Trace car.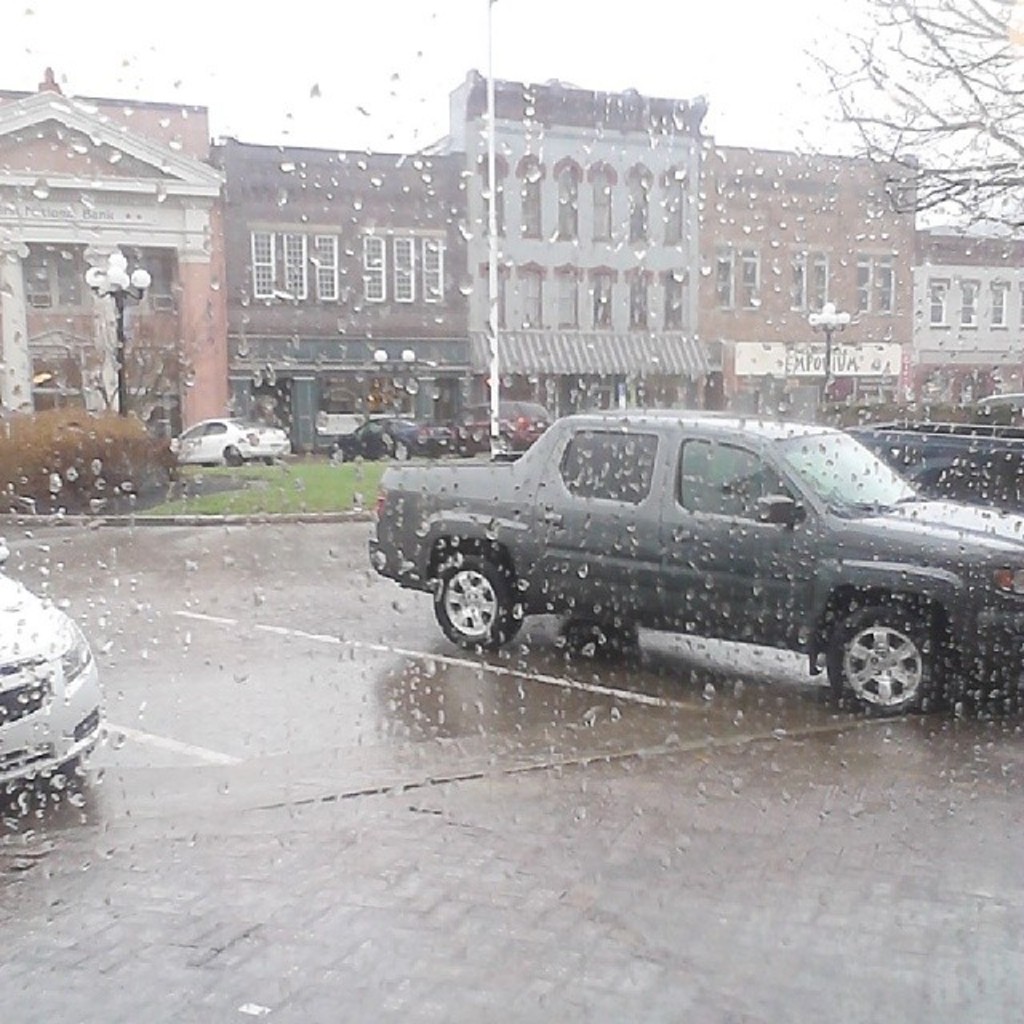
Traced to bbox=[365, 402, 1022, 707].
